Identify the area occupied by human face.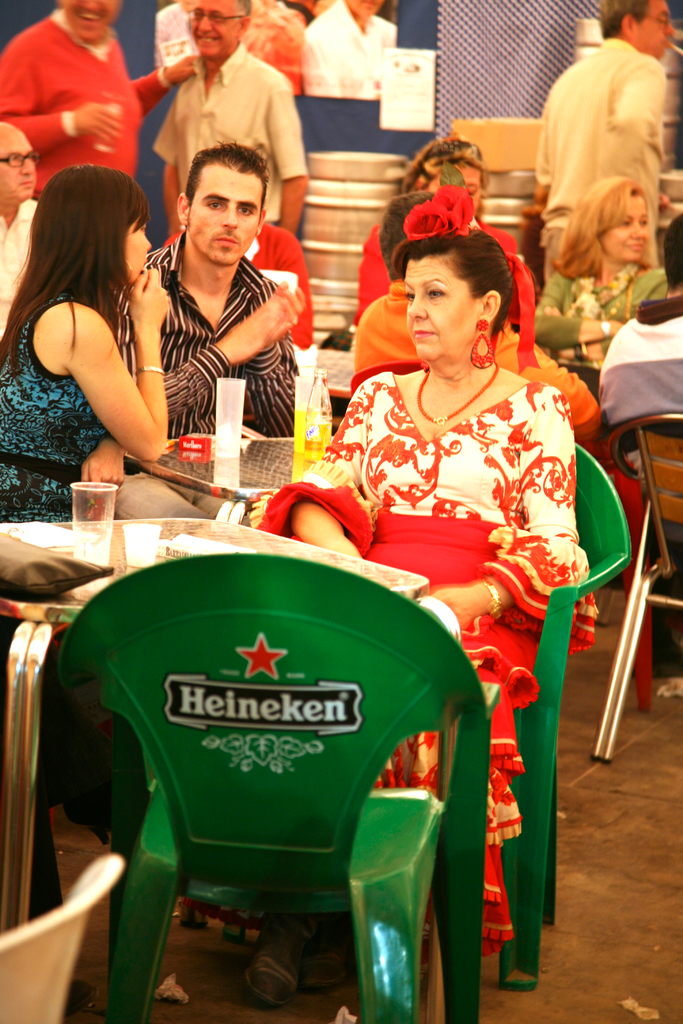
Area: x1=65 y1=0 x2=122 y2=40.
